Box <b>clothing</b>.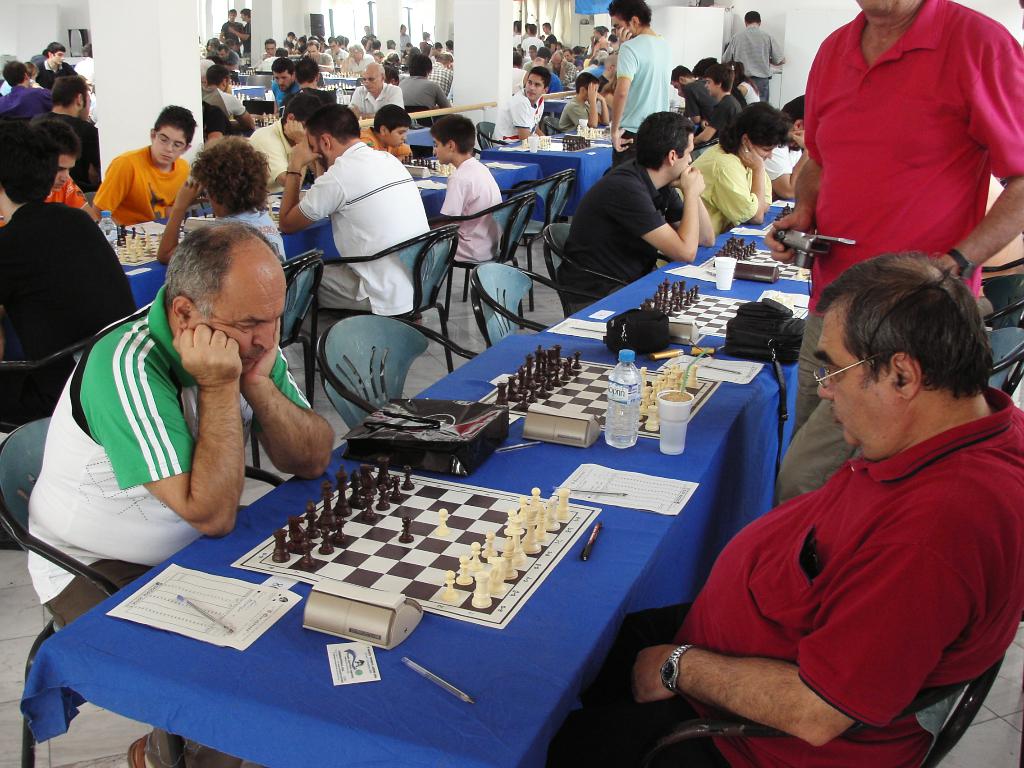
708,90,742,129.
